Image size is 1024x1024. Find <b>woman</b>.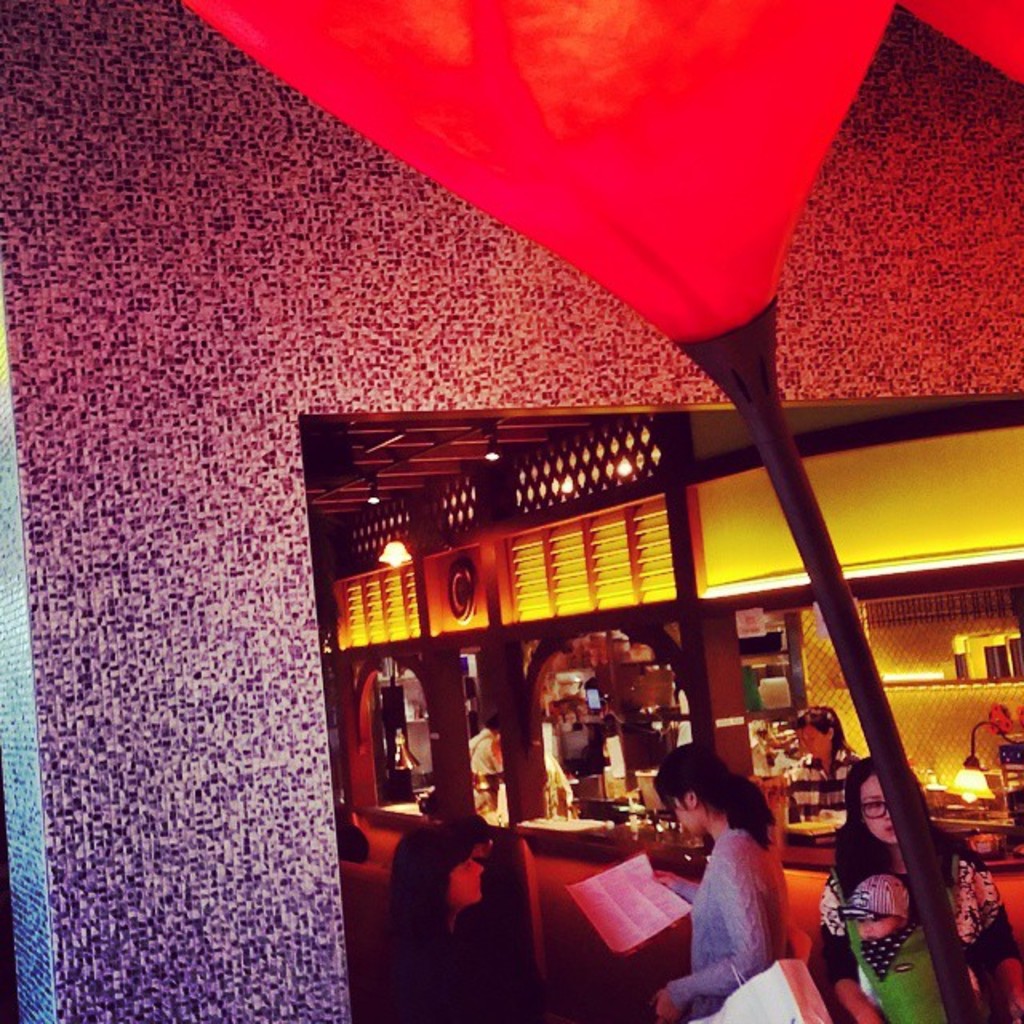
locate(659, 760, 822, 1016).
